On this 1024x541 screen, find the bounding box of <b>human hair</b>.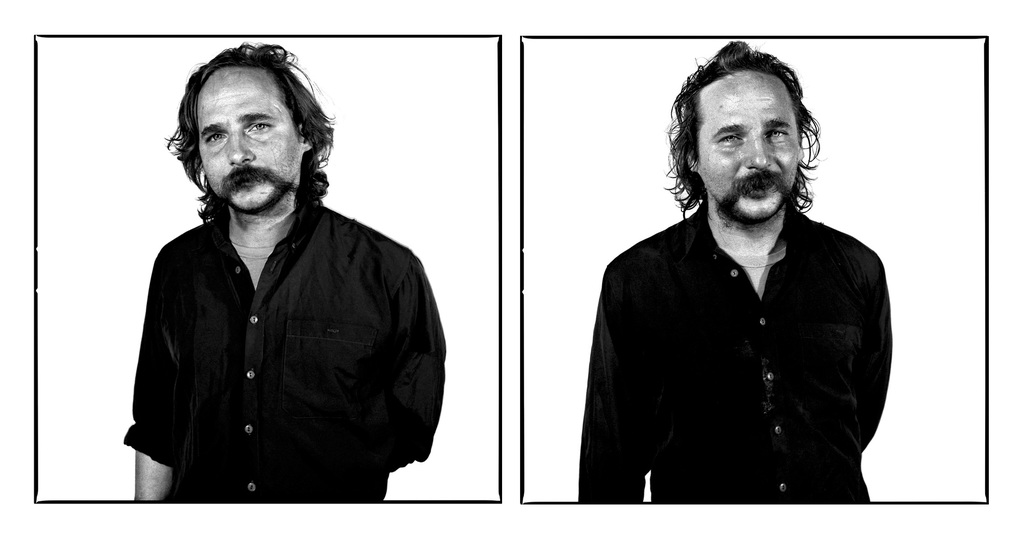
Bounding box: detection(682, 42, 815, 206).
